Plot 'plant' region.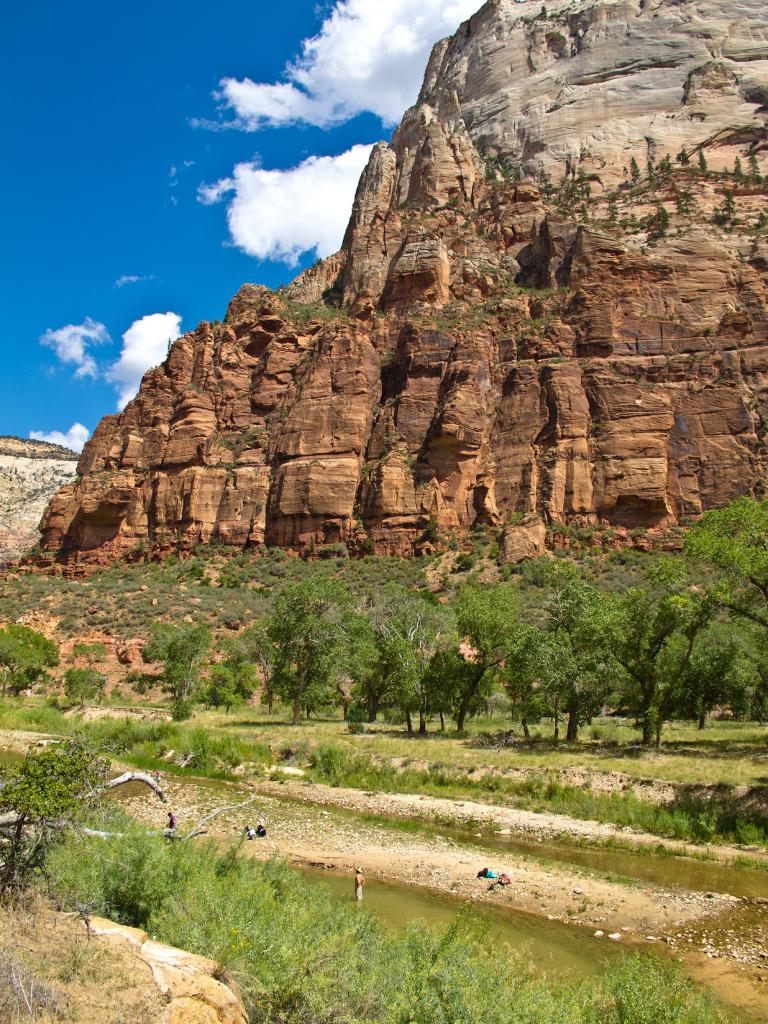
Plotted at rect(578, 361, 588, 373).
